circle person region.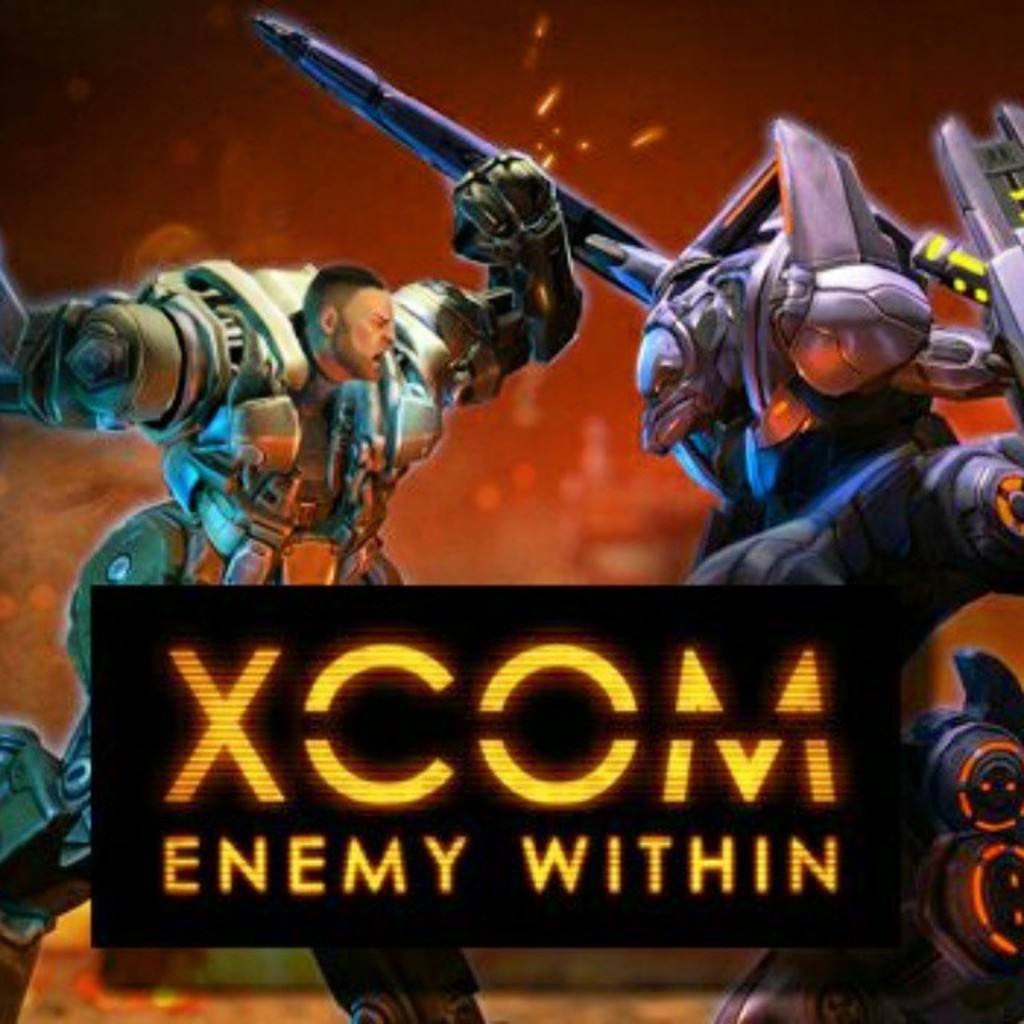
Region: [0,155,586,1016].
